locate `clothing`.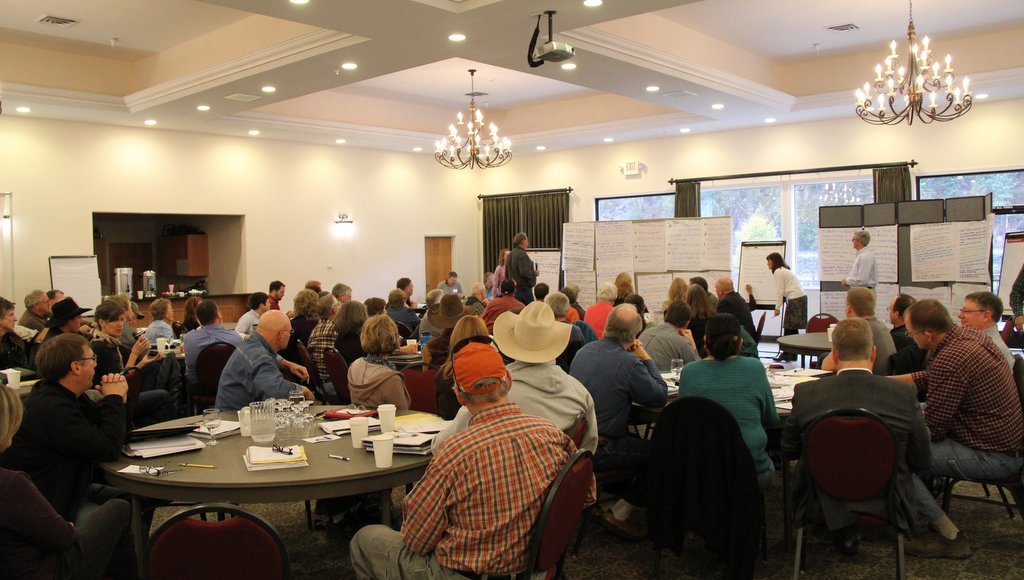
Bounding box: [783,364,935,541].
